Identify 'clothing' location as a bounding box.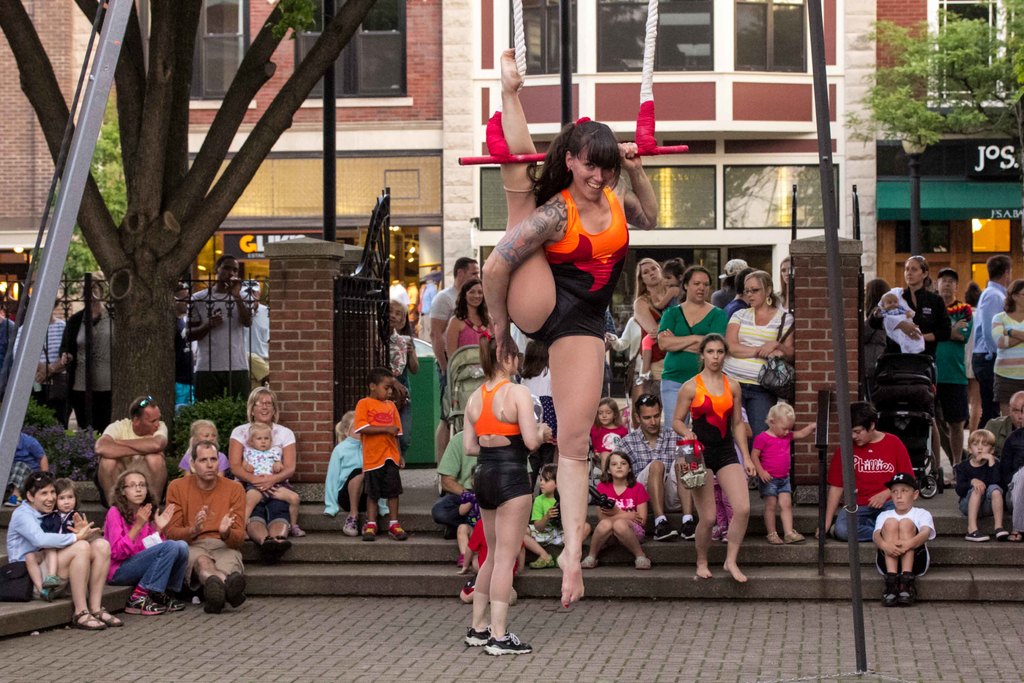
{"x1": 385, "y1": 324, "x2": 414, "y2": 381}.
